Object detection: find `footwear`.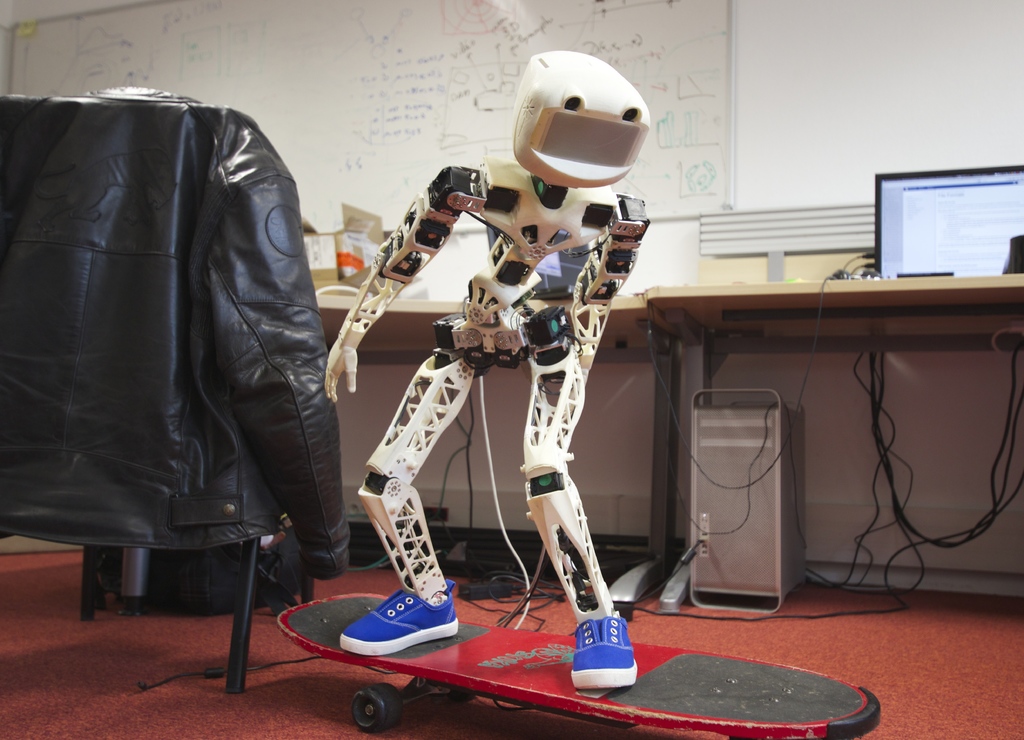
[340,576,460,659].
